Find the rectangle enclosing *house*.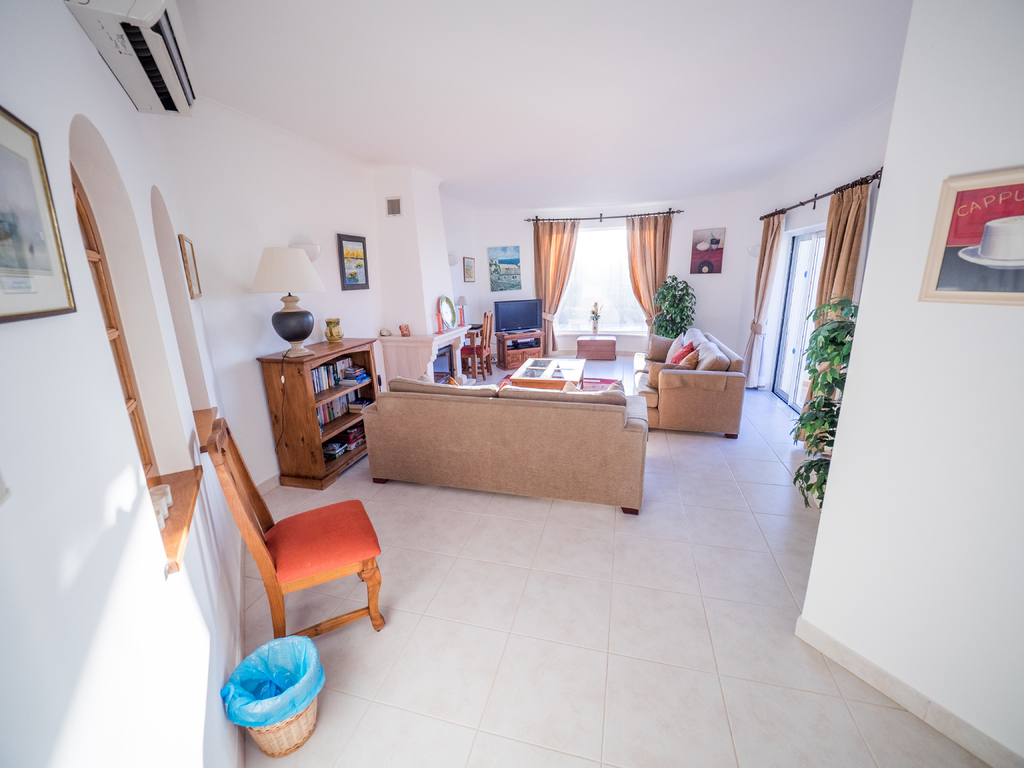
box=[0, 0, 1023, 767].
